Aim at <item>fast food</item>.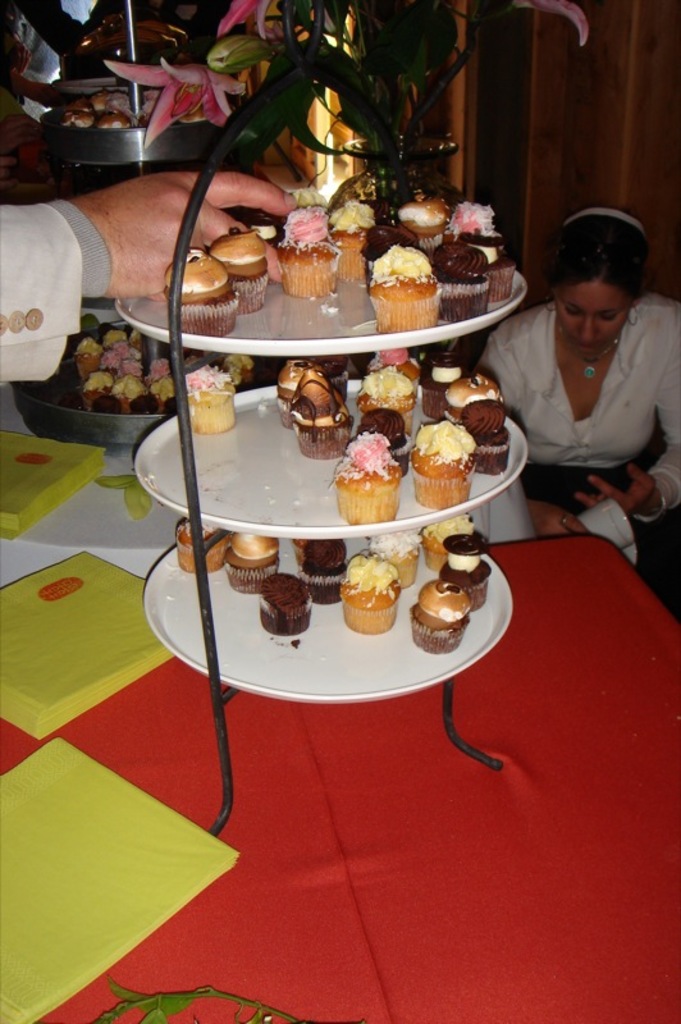
Aimed at (451, 218, 518, 302).
